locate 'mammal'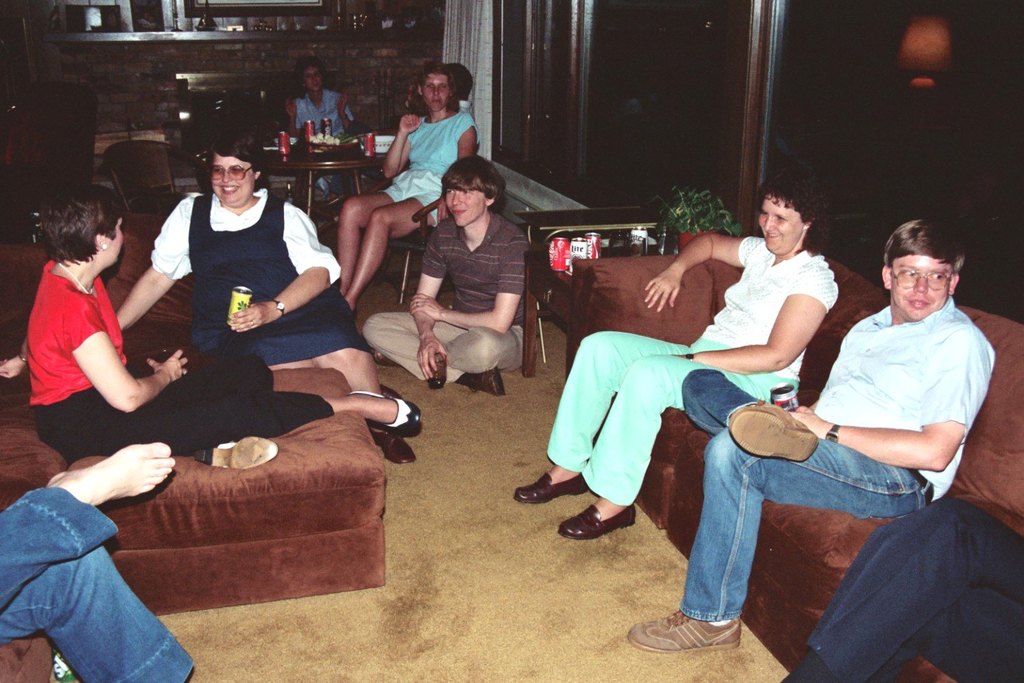
bbox=[626, 217, 994, 652]
